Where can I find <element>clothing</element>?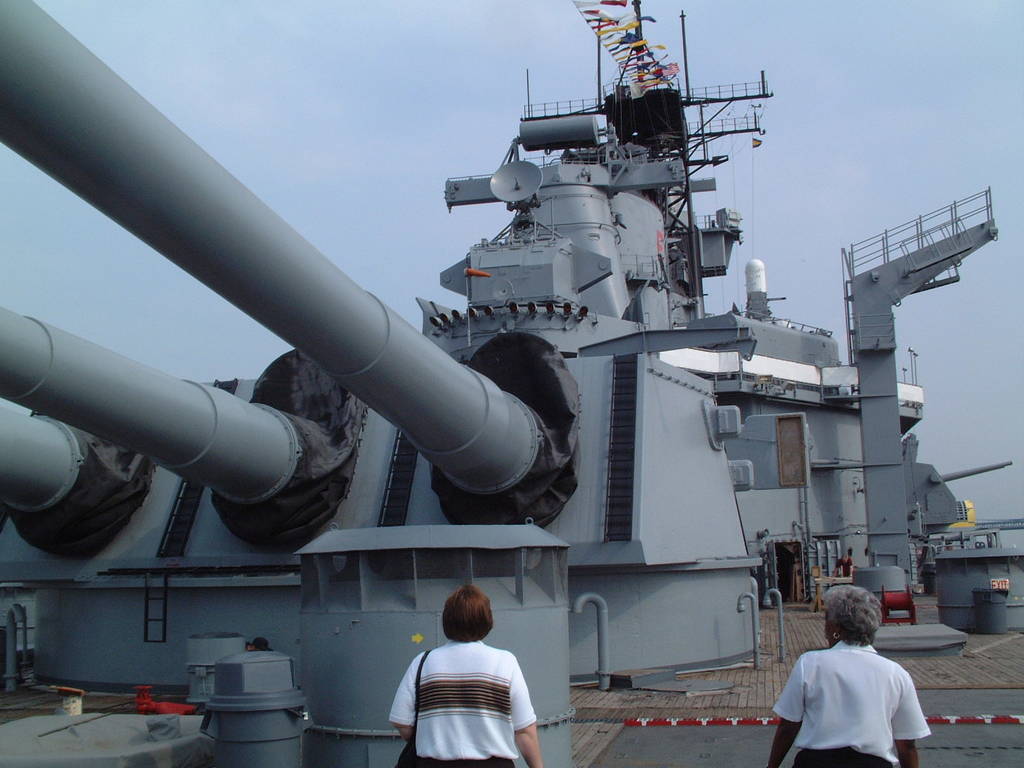
You can find it at {"x1": 387, "y1": 637, "x2": 535, "y2": 767}.
